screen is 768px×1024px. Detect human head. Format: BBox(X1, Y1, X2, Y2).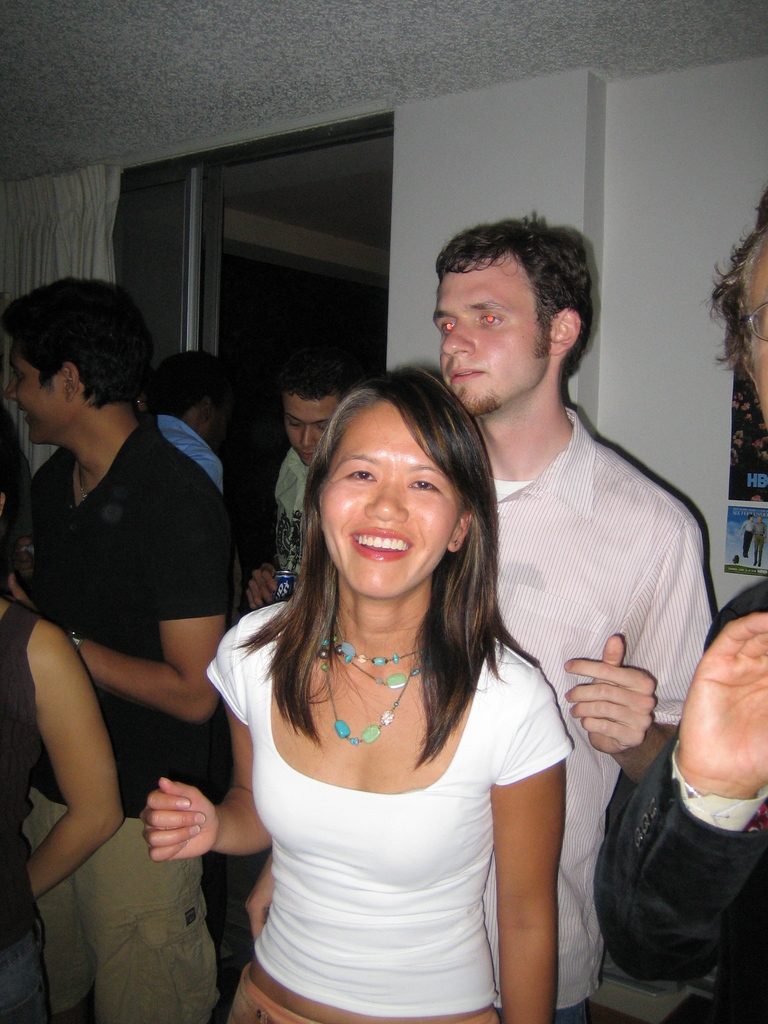
BBox(700, 221, 767, 435).
